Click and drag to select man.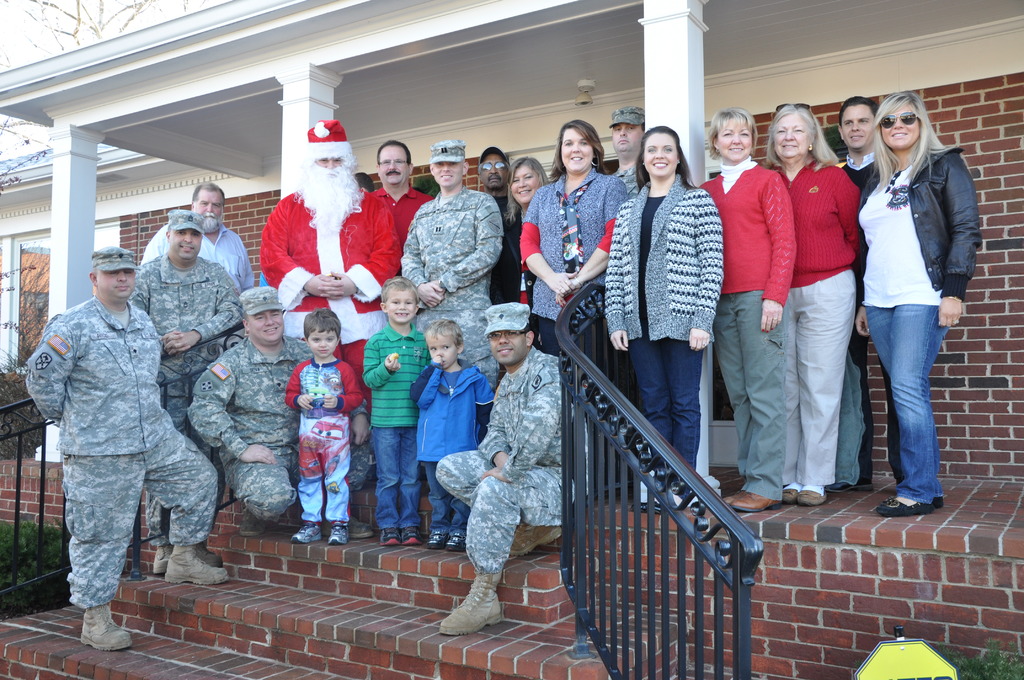
Selection: [left=361, top=135, right=433, bottom=249].
